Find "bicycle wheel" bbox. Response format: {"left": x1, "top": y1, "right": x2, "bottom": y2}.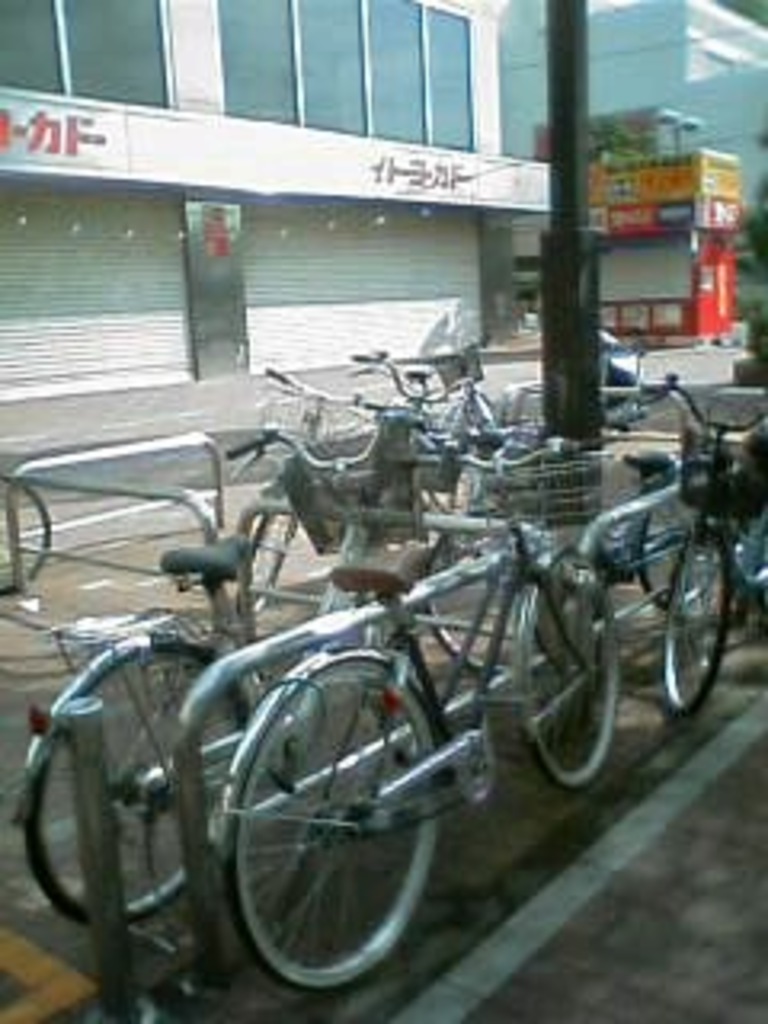
{"left": 26, "top": 634, "right": 266, "bottom": 925}.
